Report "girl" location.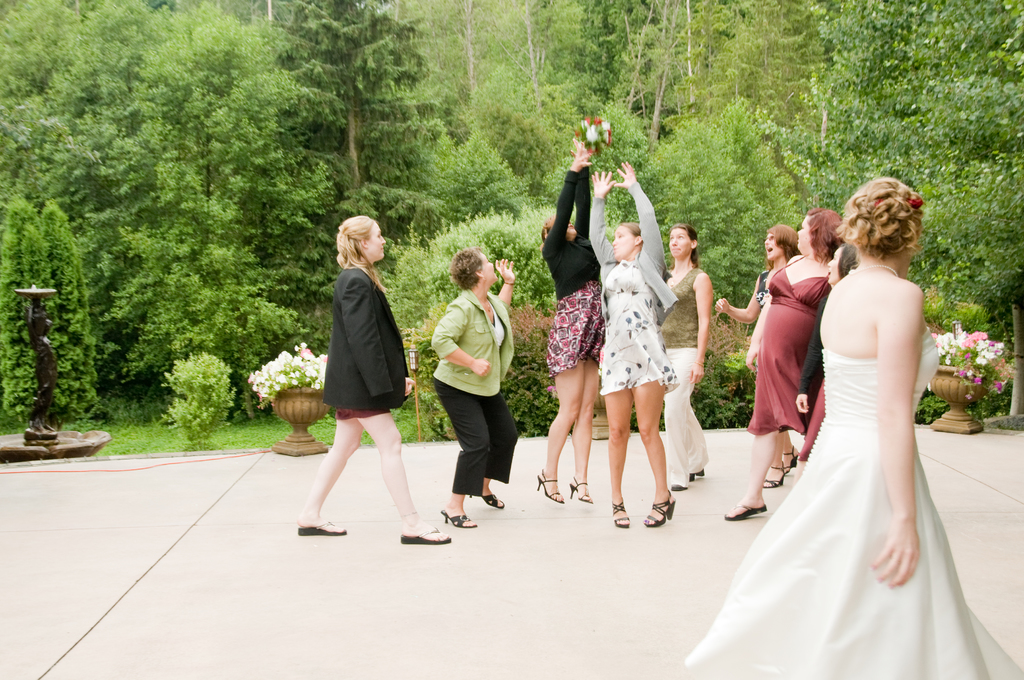
Report: 590/161/676/528.
